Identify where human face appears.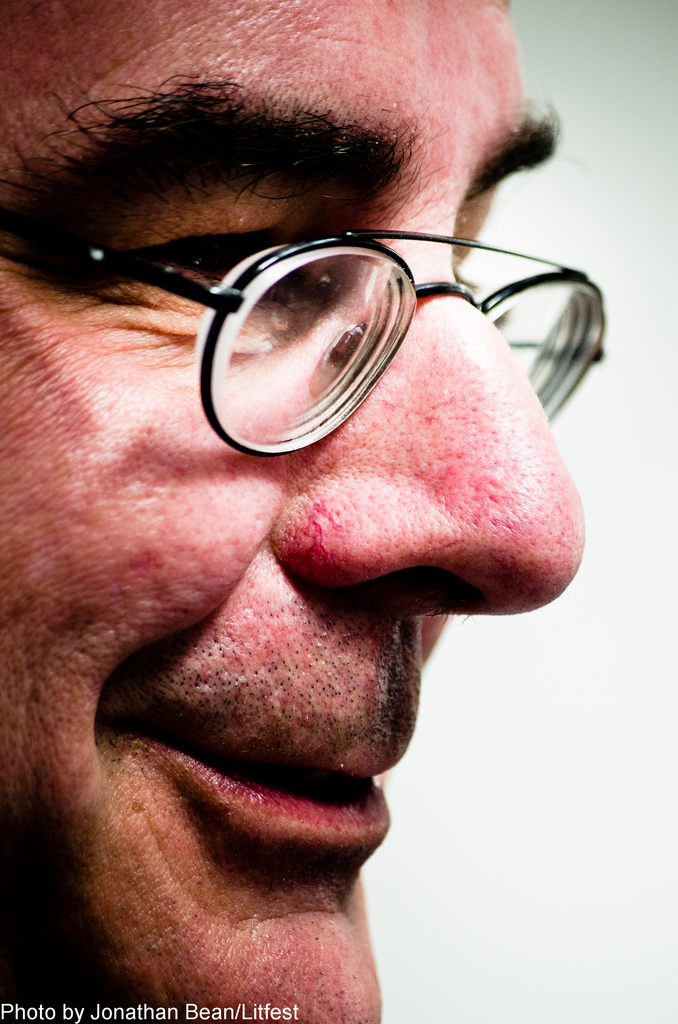
Appears at (left=0, top=0, right=587, bottom=1023).
